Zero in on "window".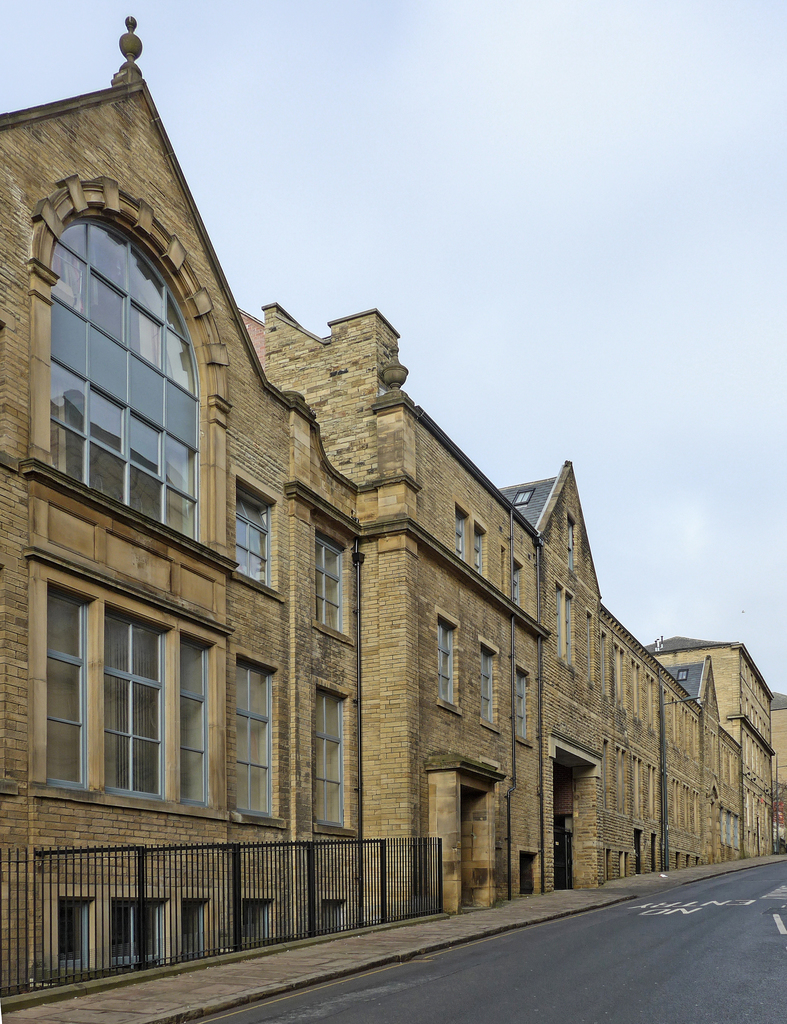
Zeroed in: detection(438, 623, 459, 707).
